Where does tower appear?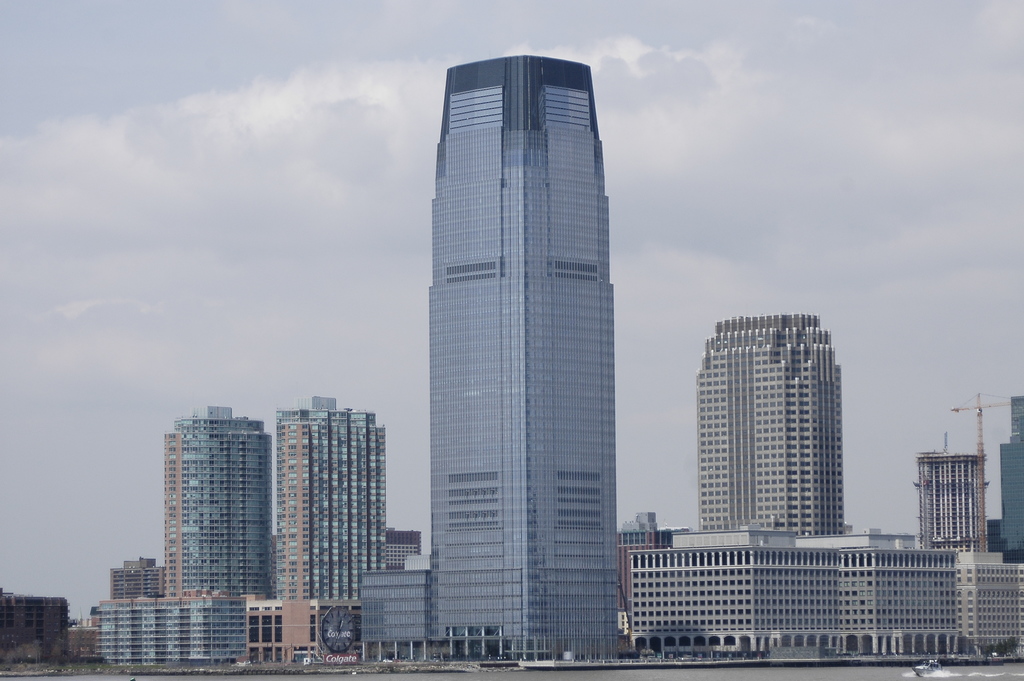
Appears at left=270, top=396, right=396, bottom=659.
